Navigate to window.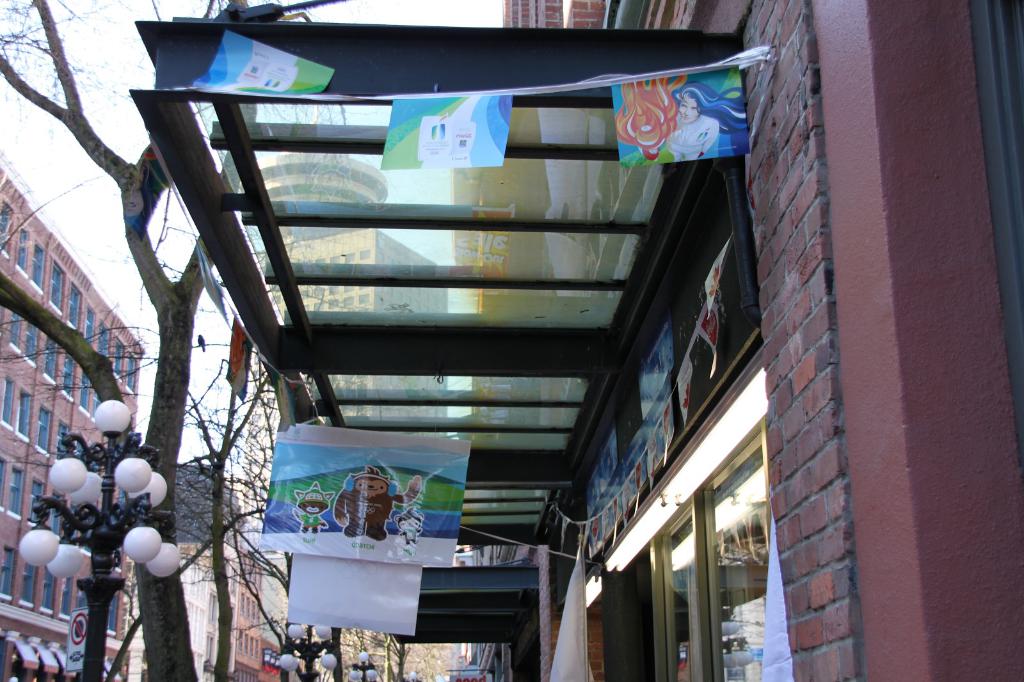
Navigation target: 26/242/46/289.
